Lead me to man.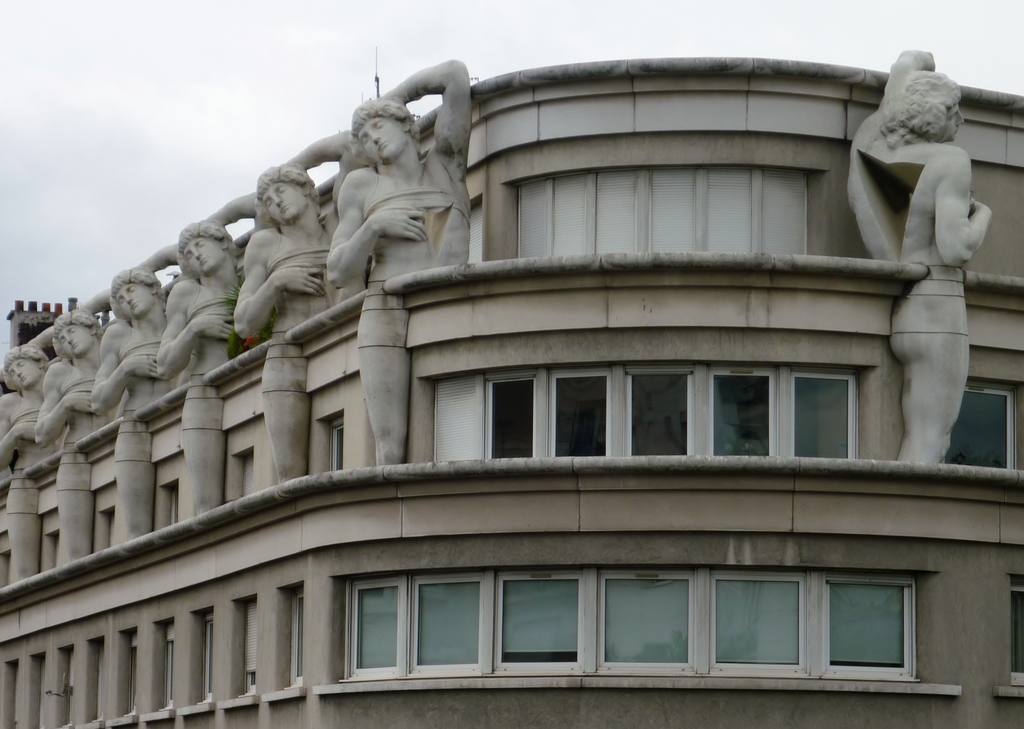
Lead to bbox(232, 130, 365, 489).
